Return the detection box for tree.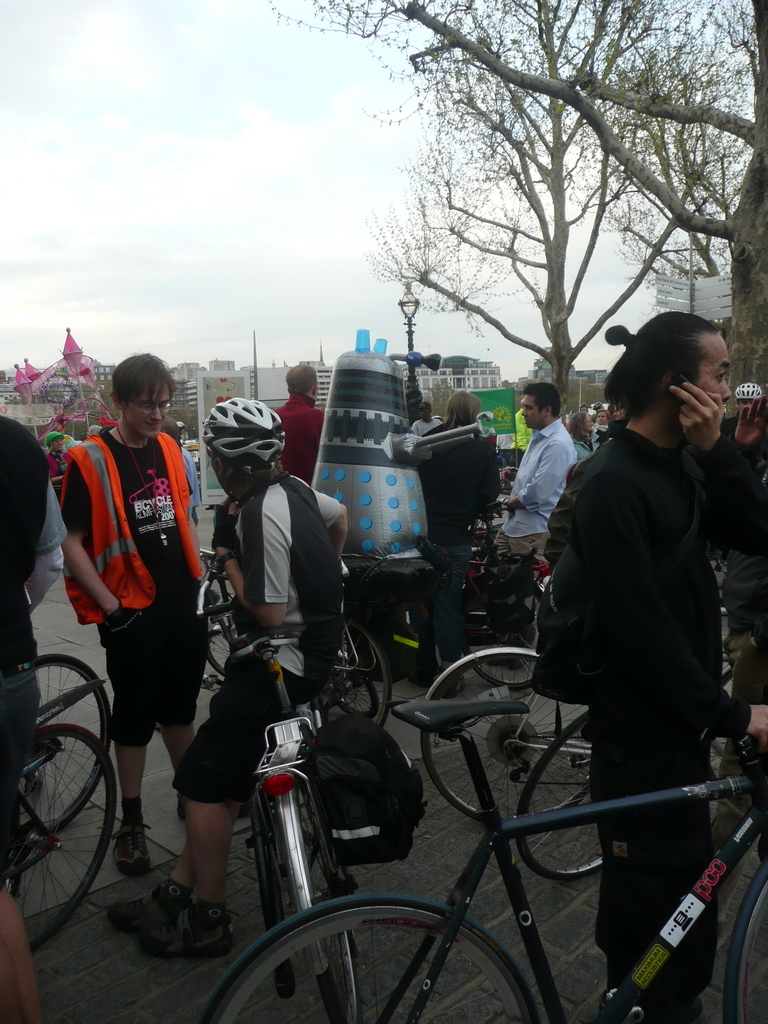
left=406, top=0, right=767, bottom=433.
